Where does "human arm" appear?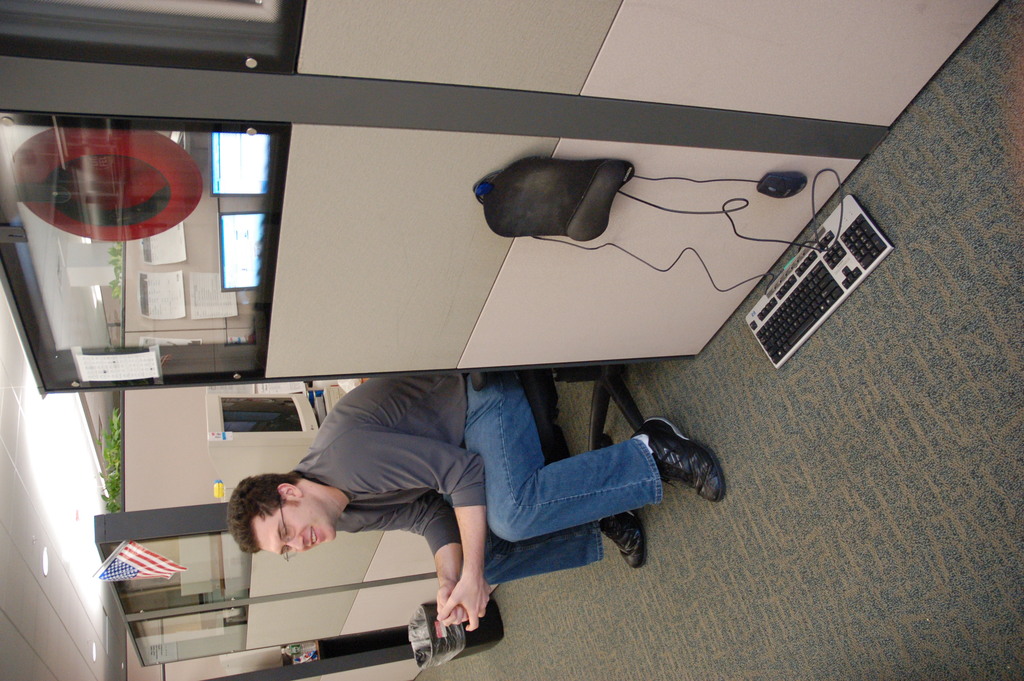
Appears at [left=336, top=493, right=467, bottom=631].
